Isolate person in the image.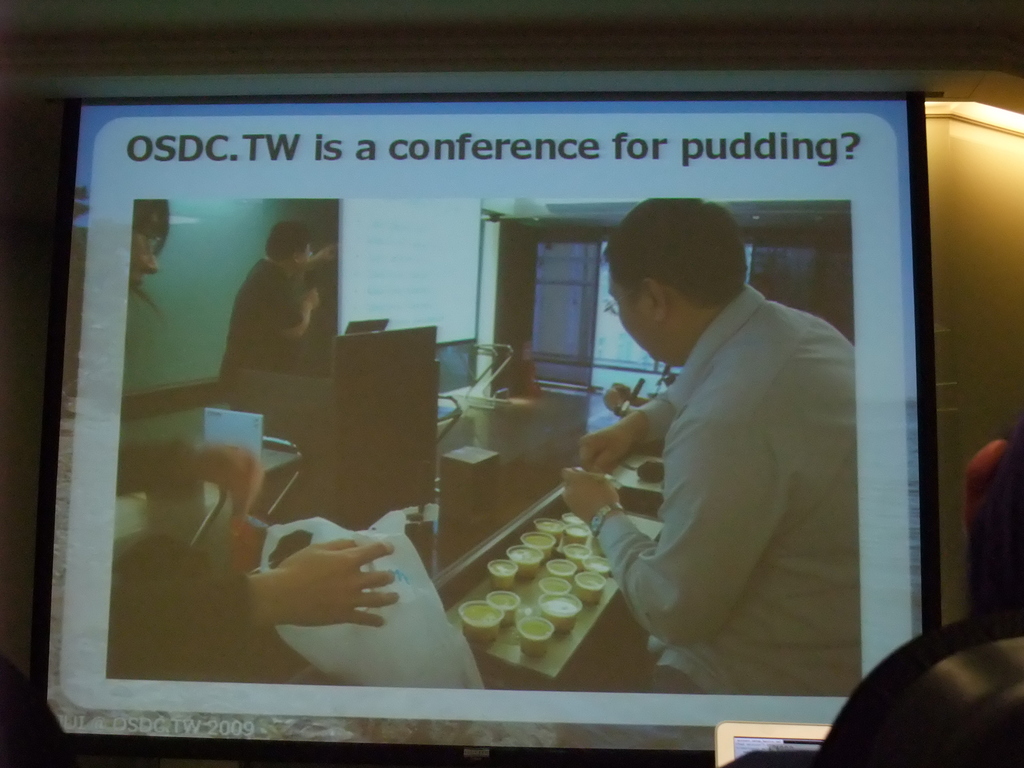
Isolated region: locate(562, 195, 854, 691).
